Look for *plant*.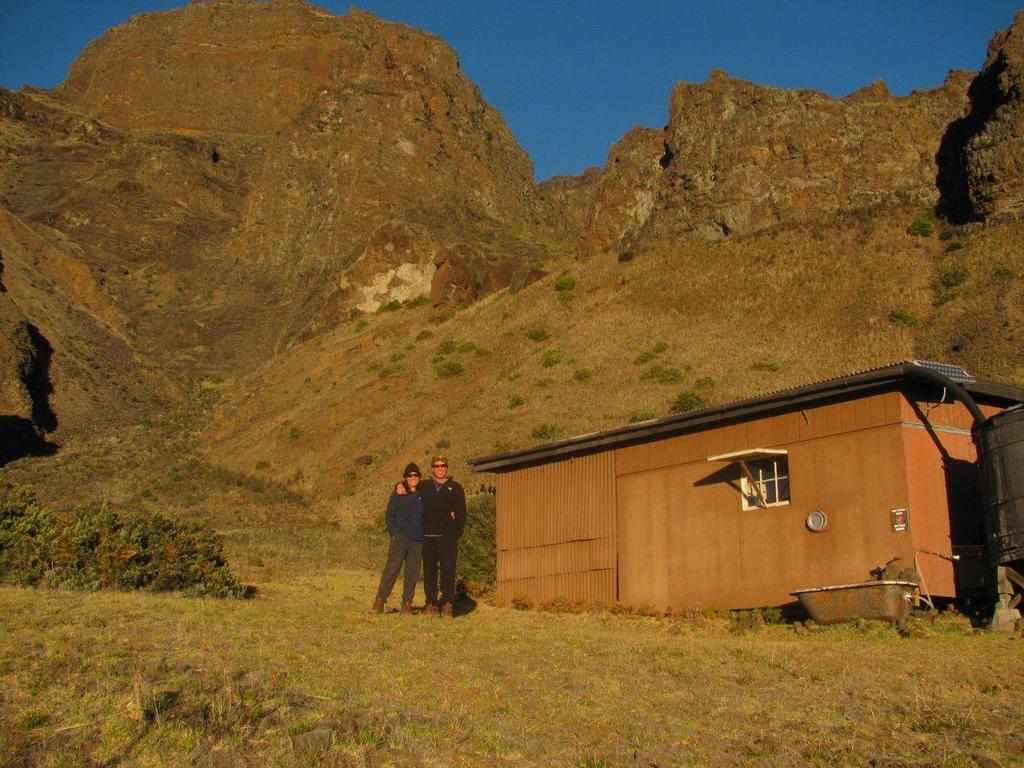
Found: (11,703,71,730).
